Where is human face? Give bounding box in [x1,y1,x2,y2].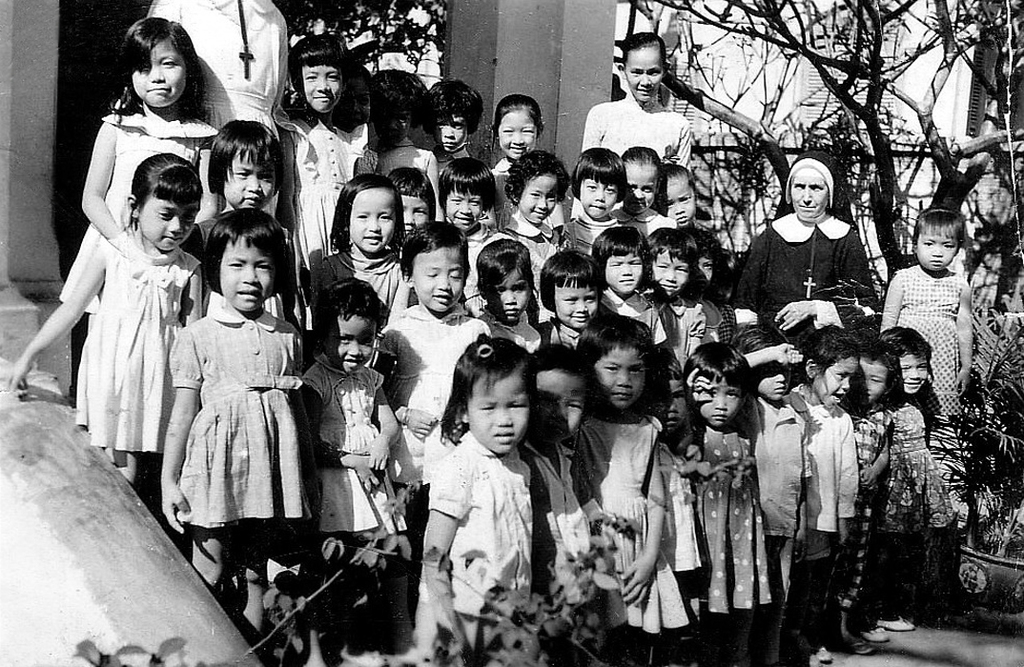
[578,176,623,219].
